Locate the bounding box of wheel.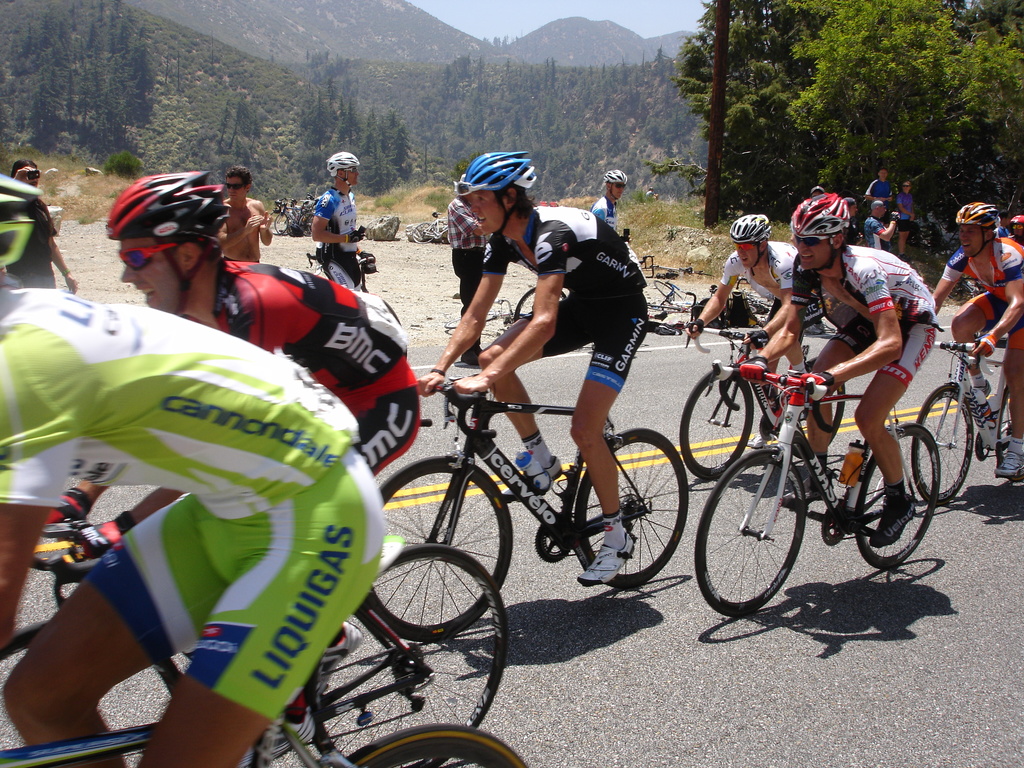
Bounding box: [left=783, top=355, right=847, bottom=447].
